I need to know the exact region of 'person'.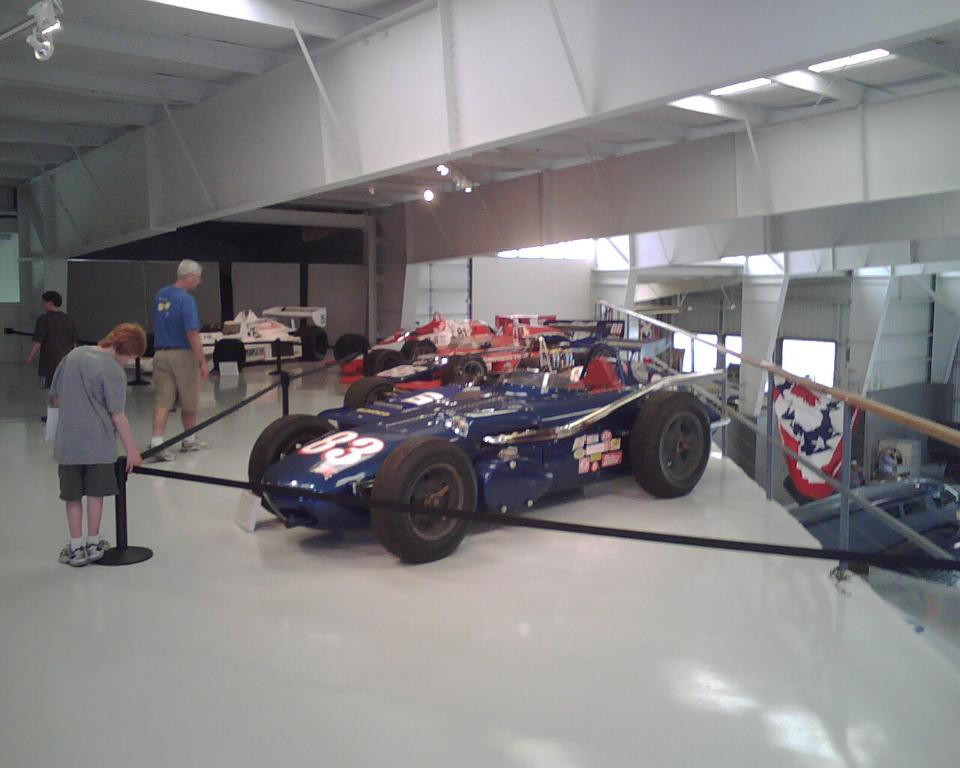
Region: BBox(26, 291, 76, 415).
